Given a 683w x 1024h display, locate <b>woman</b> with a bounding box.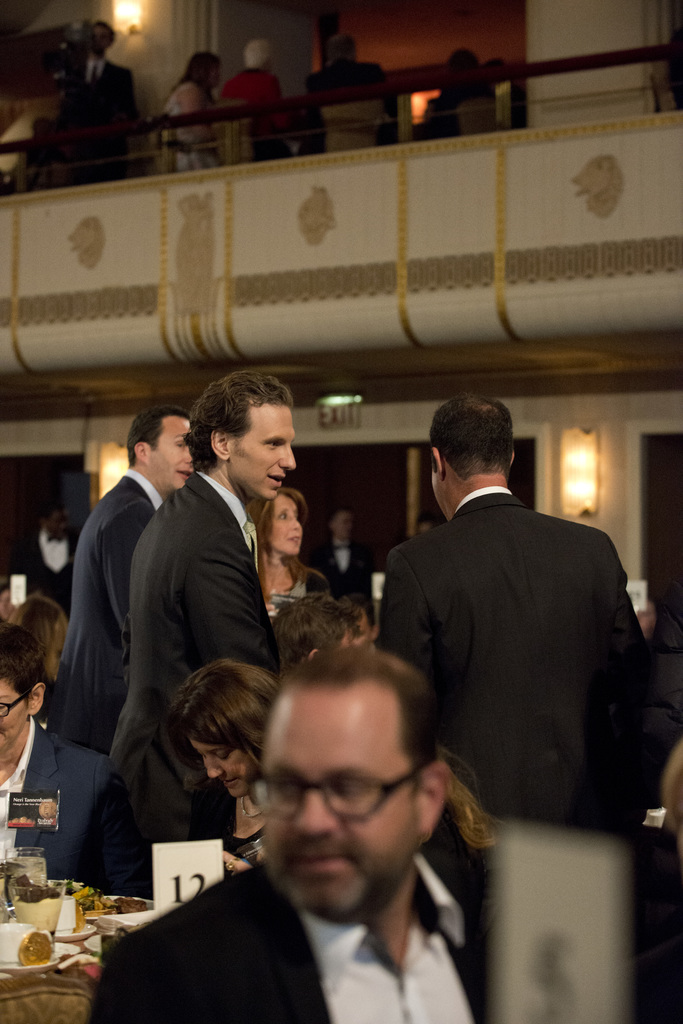
Located: bbox=(156, 46, 227, 180).
